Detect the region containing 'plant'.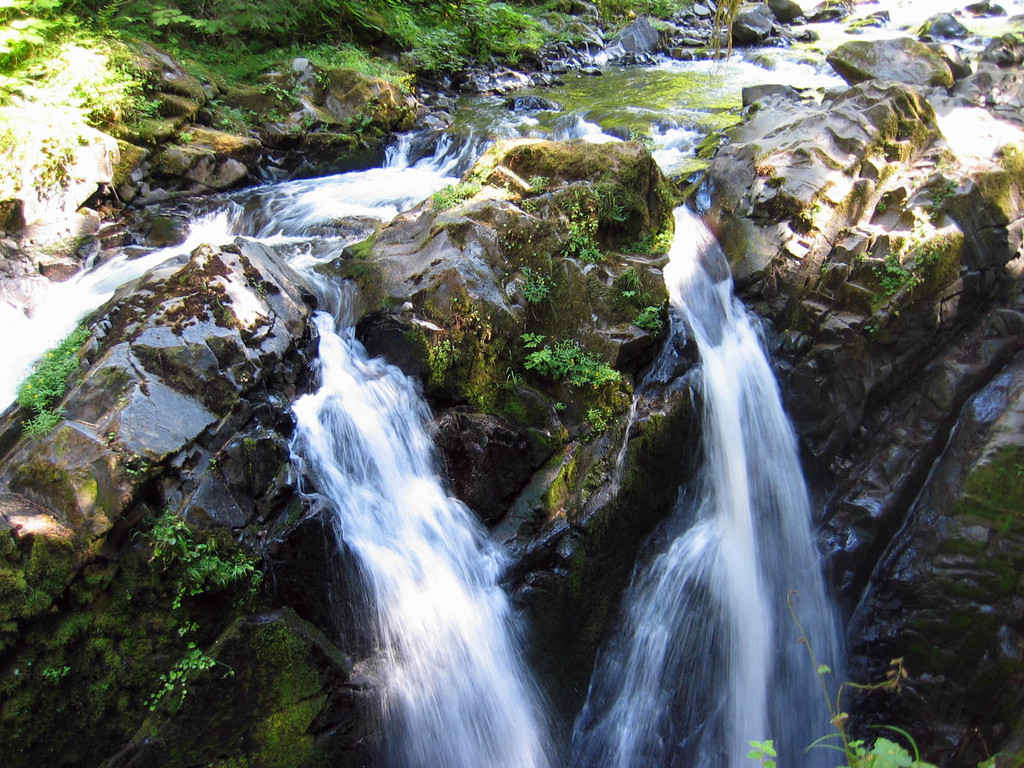
[854,253,868,263].
